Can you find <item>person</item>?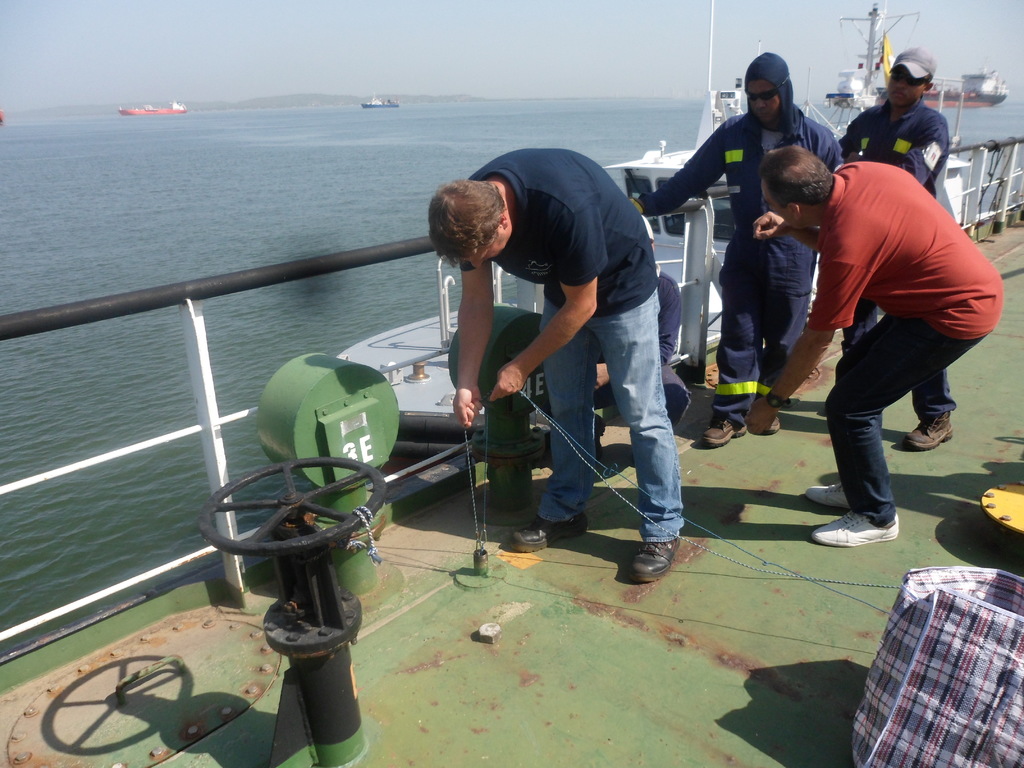
Yes, bounding box: 433:116:682:564.
